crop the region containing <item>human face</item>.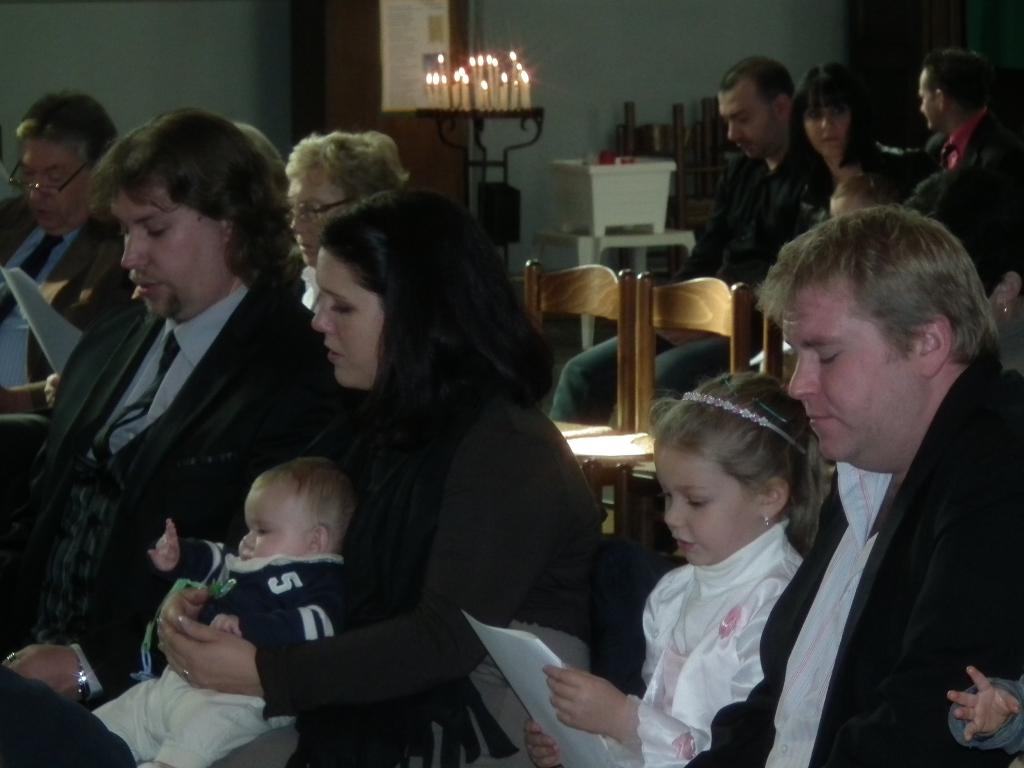
Crop region: [919,68,944,129].
